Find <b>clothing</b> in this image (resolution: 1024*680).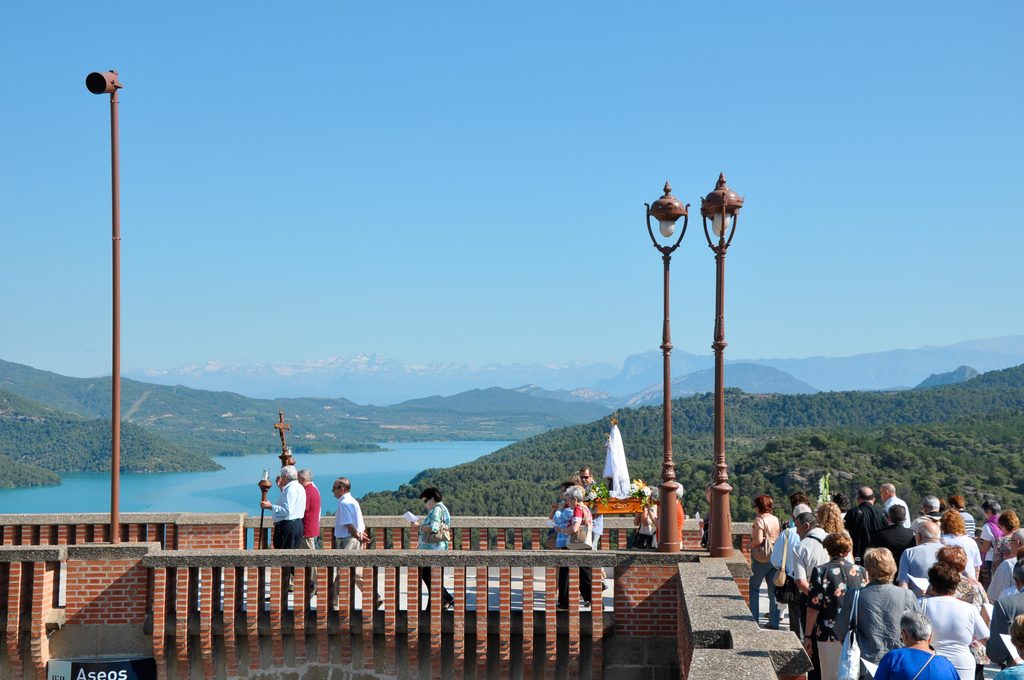
rect(333, 496, 374, 603).
